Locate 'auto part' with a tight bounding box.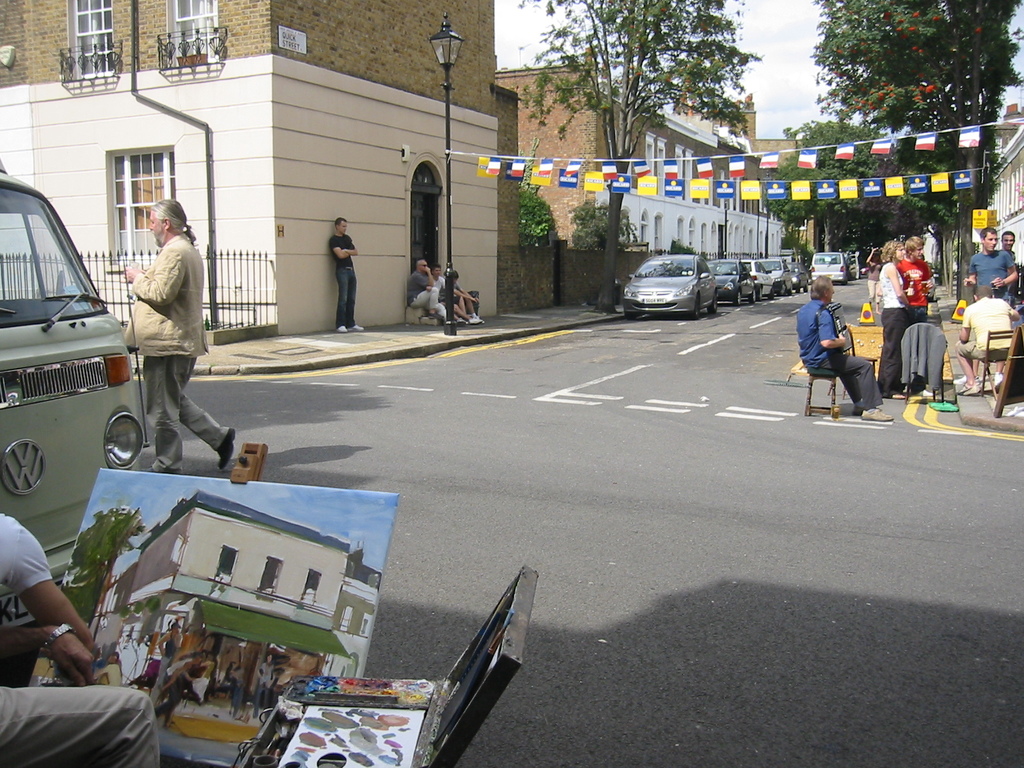
(x1=762, y1=264, x2=776, y2=298).
